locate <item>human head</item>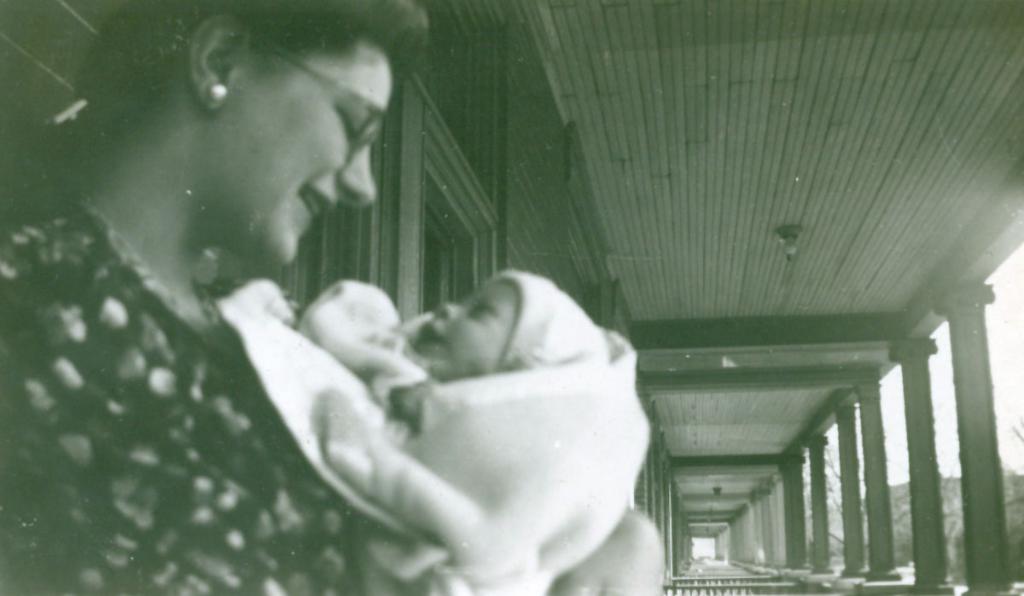
<box>410,273,602,385</box>
